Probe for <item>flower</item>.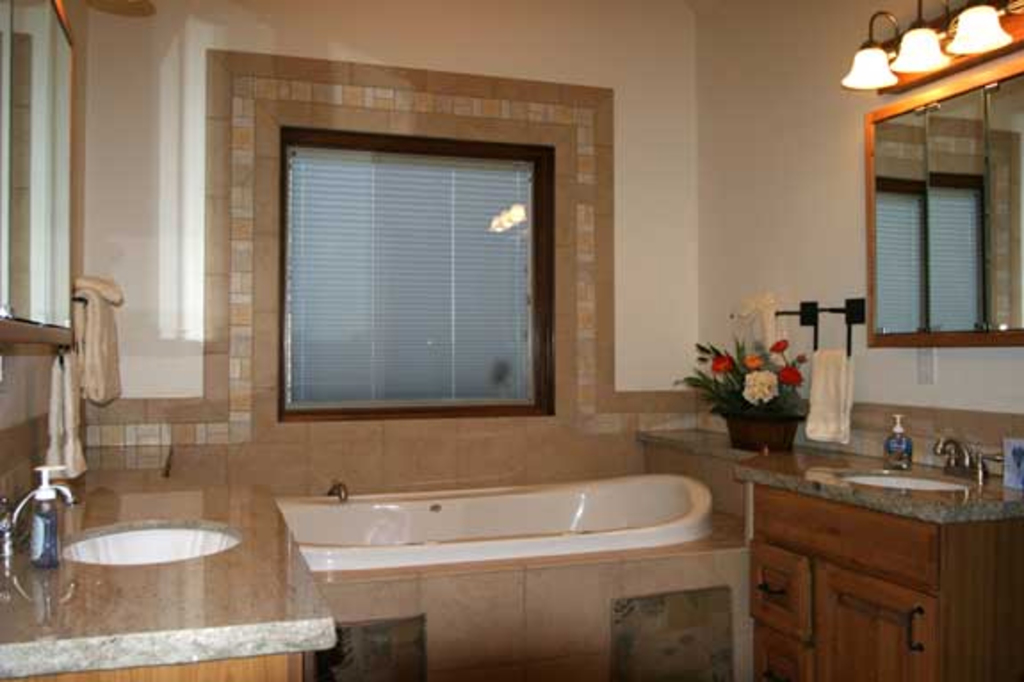
Probe result: select_region(739, 369, 775, 399).
